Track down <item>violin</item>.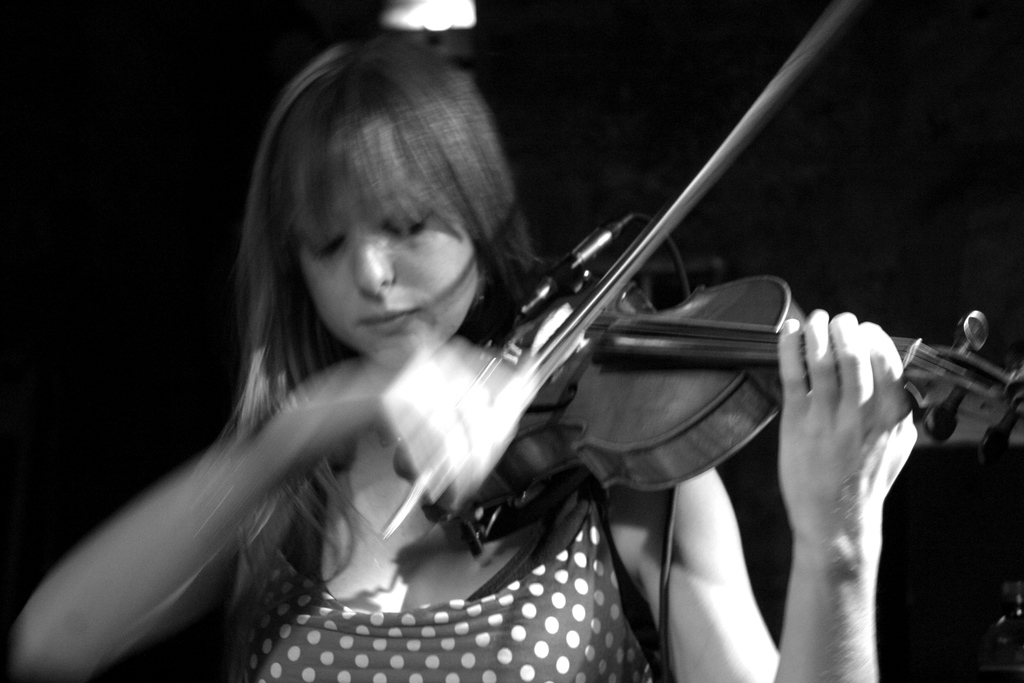
Tracked to 375:0:1023:566.
